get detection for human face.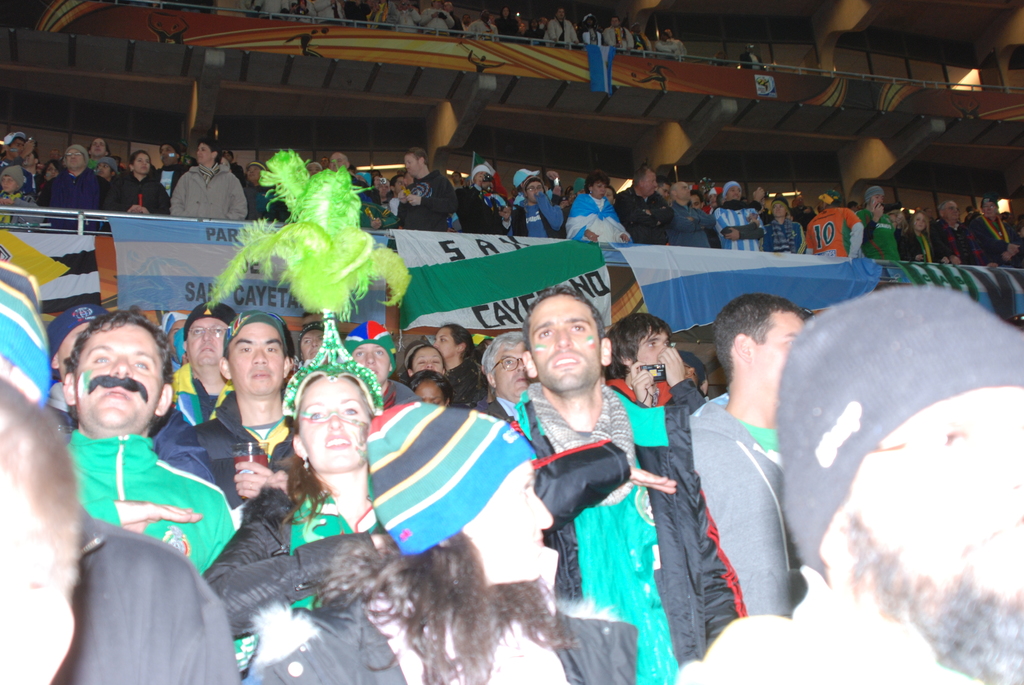
Detection: locate(852, 387, 1023, 595).
